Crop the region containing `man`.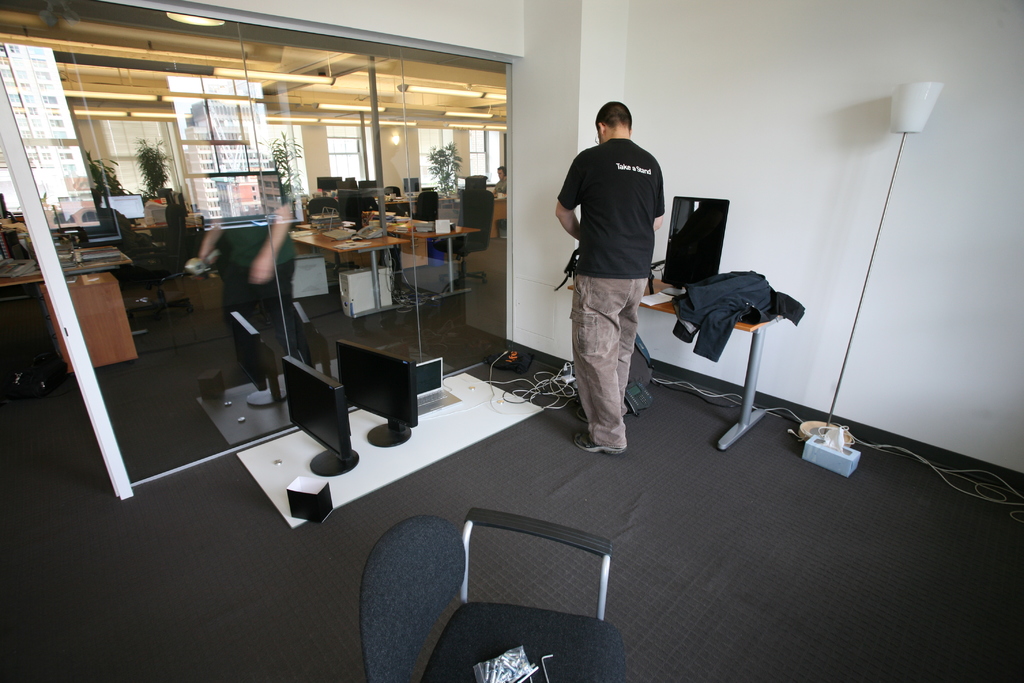
Crop region: (551, 99, 666, 453).
